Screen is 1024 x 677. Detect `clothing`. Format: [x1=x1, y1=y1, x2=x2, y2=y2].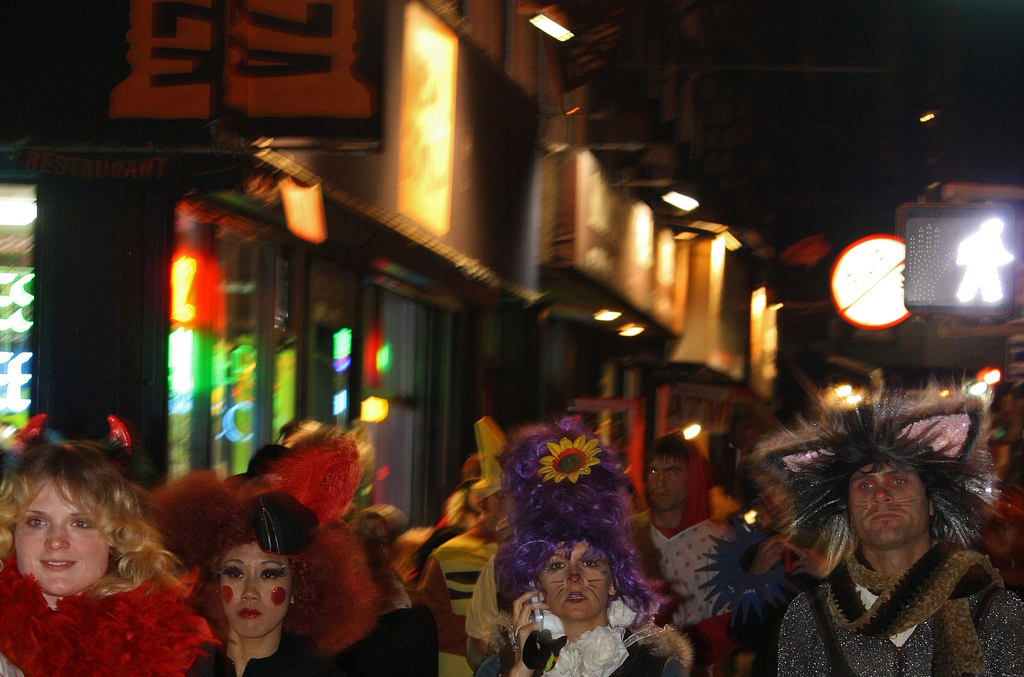
[x1=467, y1=537, x2=525, y2=641].
